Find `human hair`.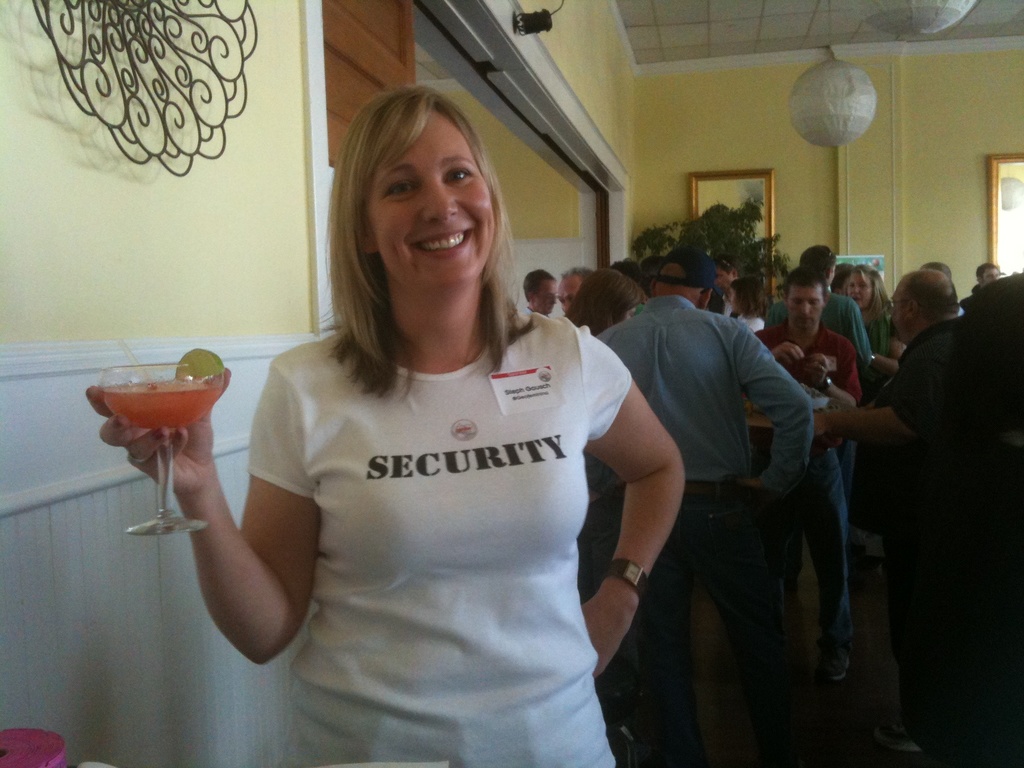
(left=727, top=278, right=768, bottom=319).
